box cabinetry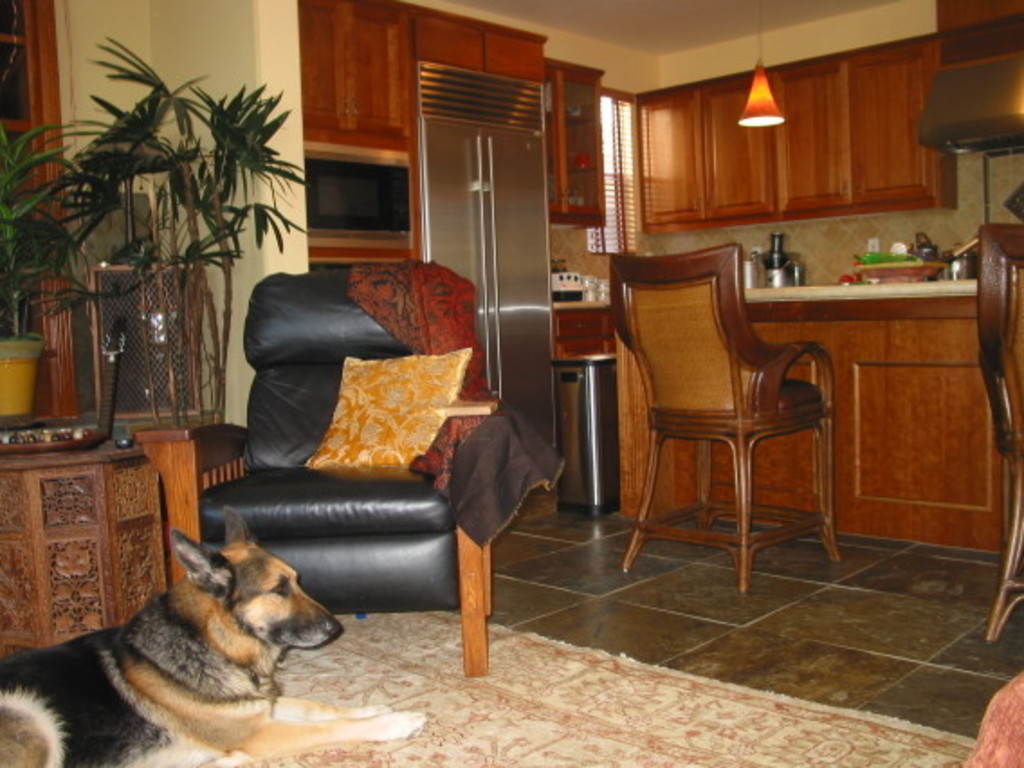
crop(635, 34, 954, 242)
